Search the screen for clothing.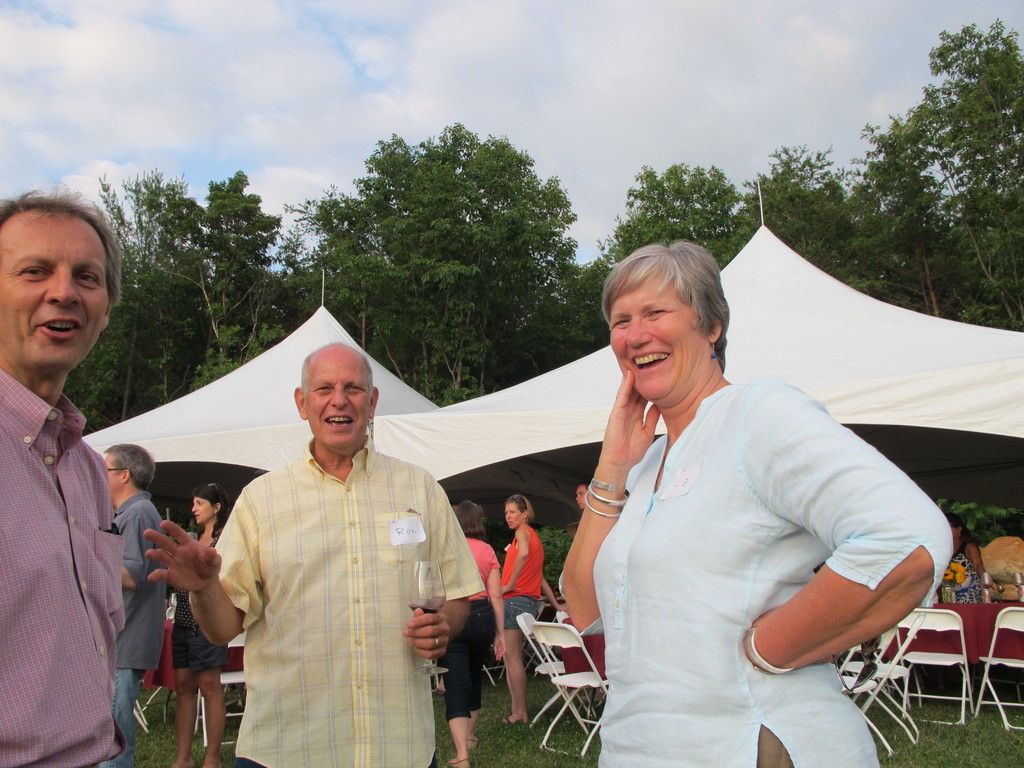
Found at x1=215 y1=435 x2=483 y2=767.
